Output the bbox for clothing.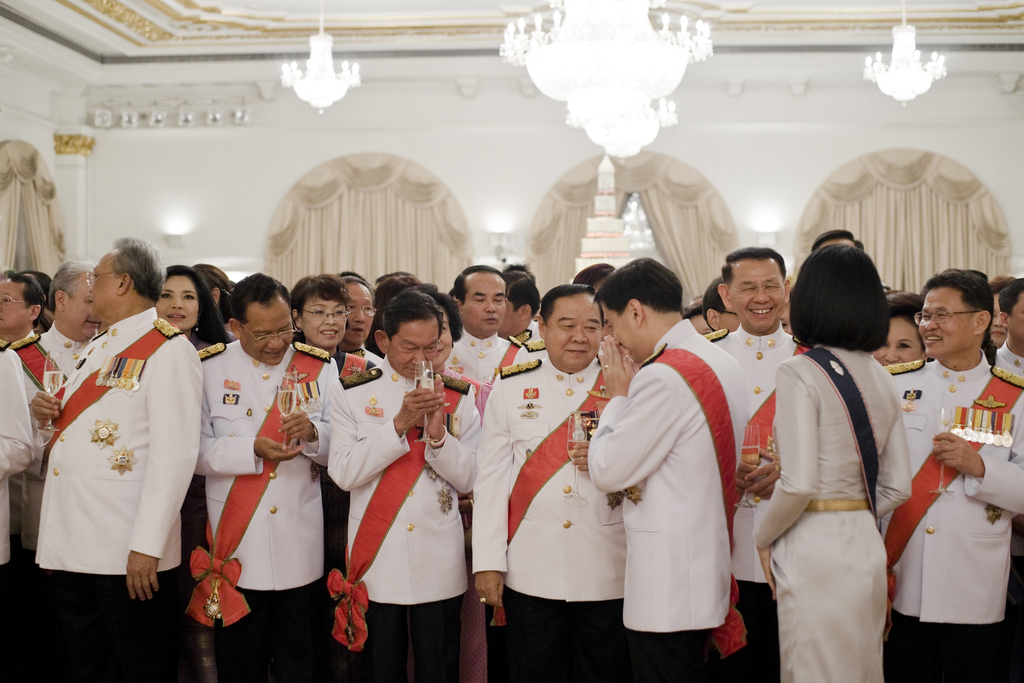
detection(38, 311, 202, 682).
